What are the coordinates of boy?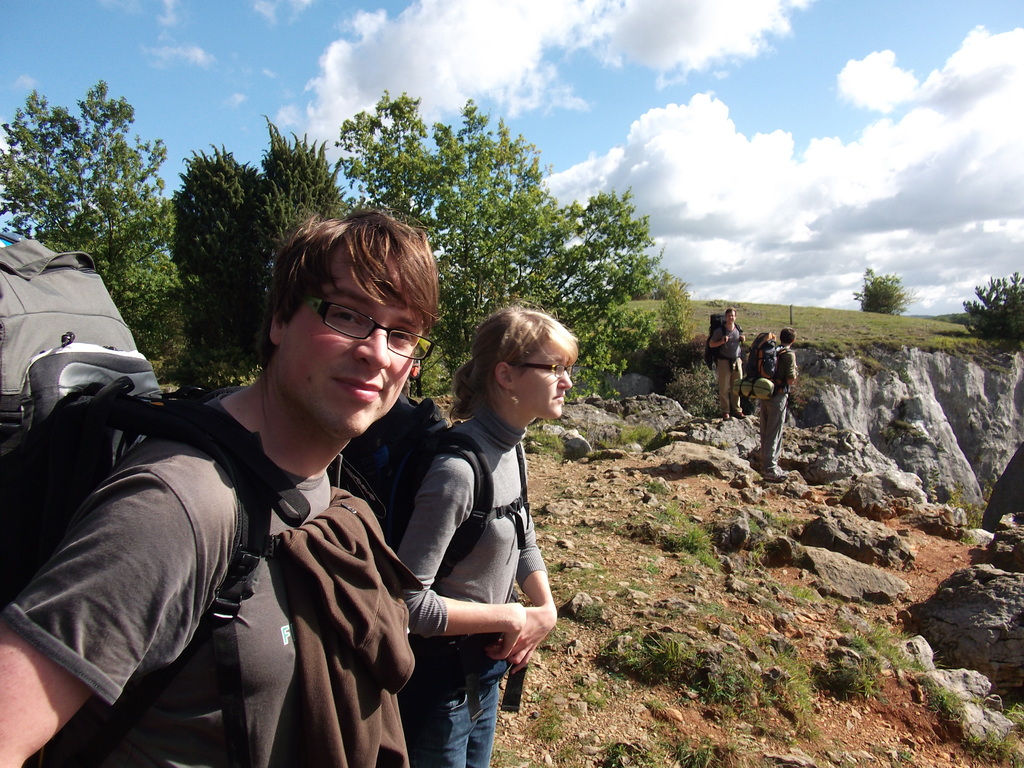
Rect(0, 205, 440, 767).
